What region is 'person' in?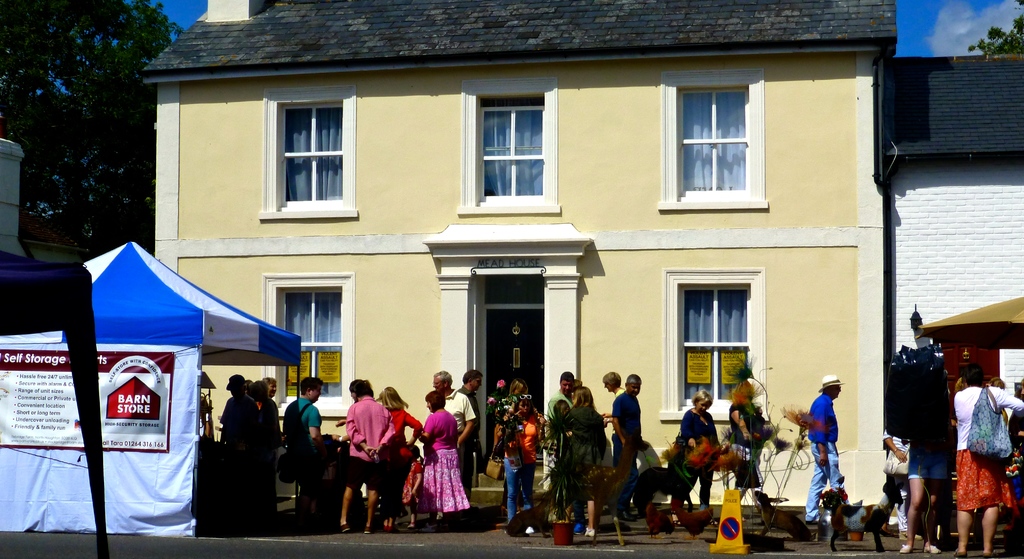
564, 386, 598, 541.
